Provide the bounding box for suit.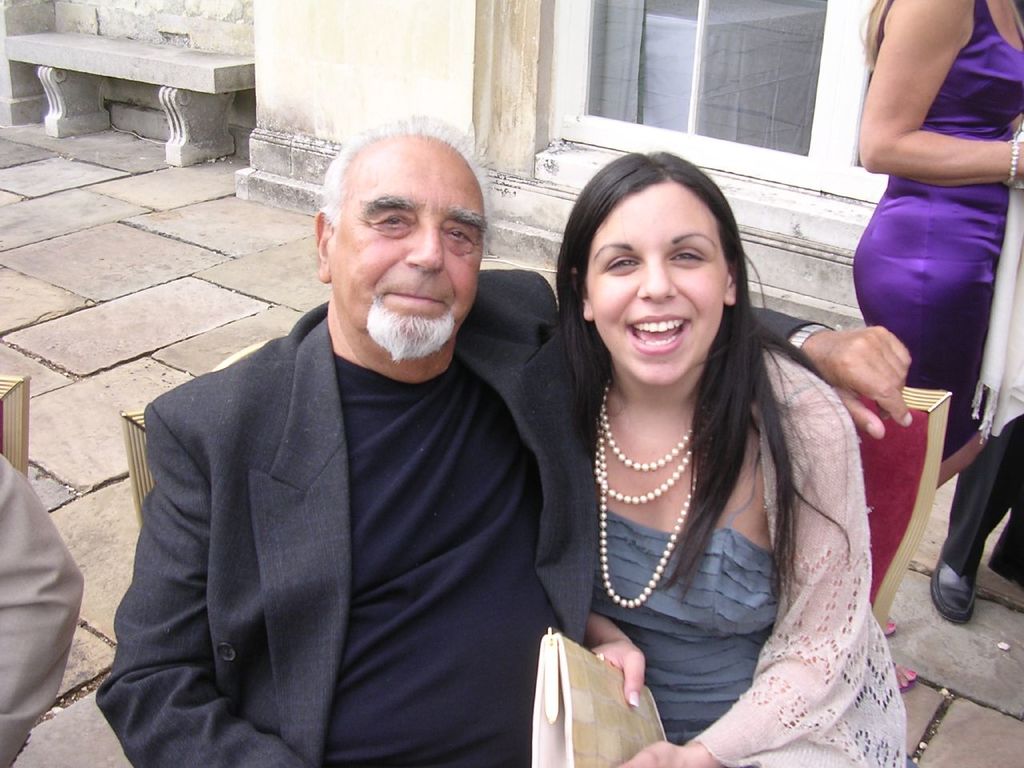
select_region(91, 270, 826, 767).
